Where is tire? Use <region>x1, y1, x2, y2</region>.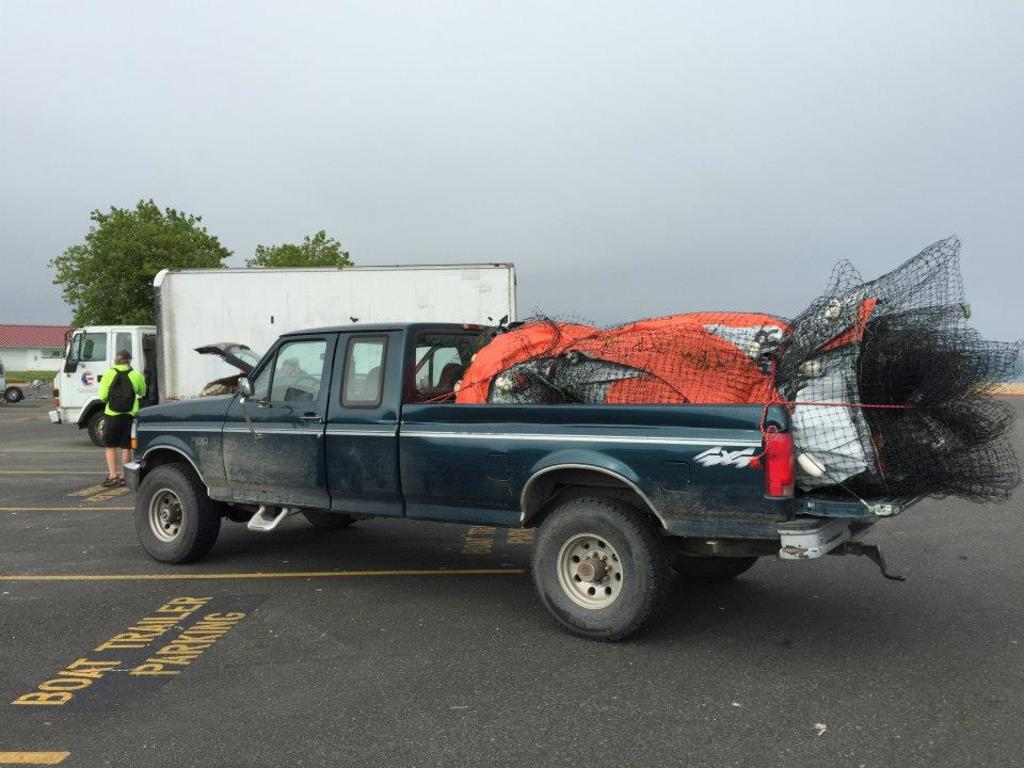
<region>4, 384, 26, 405</region>.
